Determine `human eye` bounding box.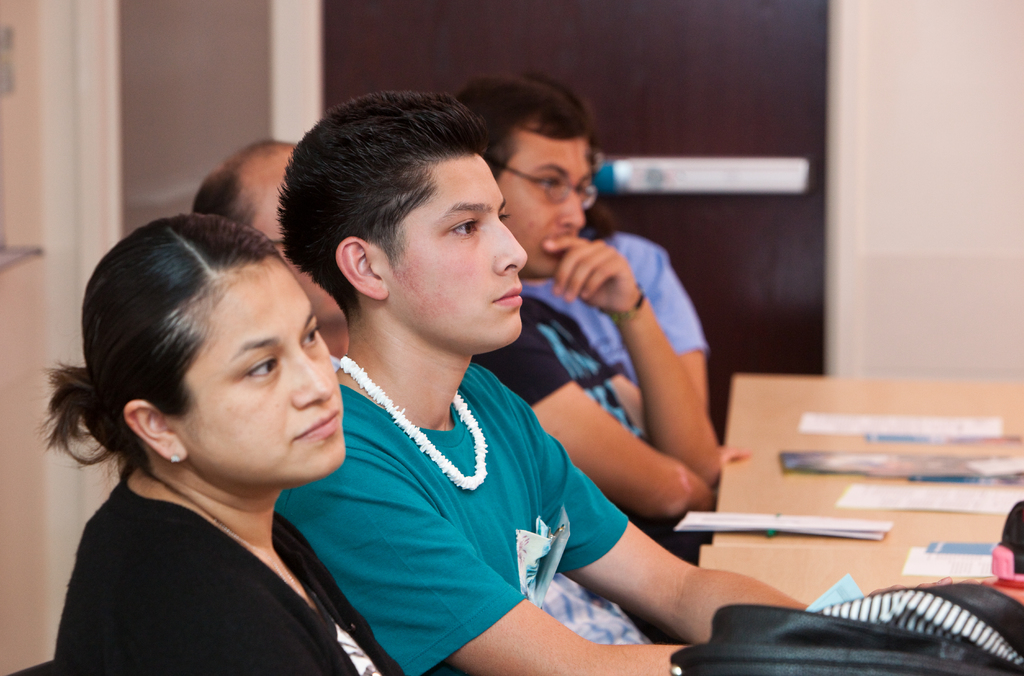
Determined: (x1=301, y1=322, x2=321, y2=351).
